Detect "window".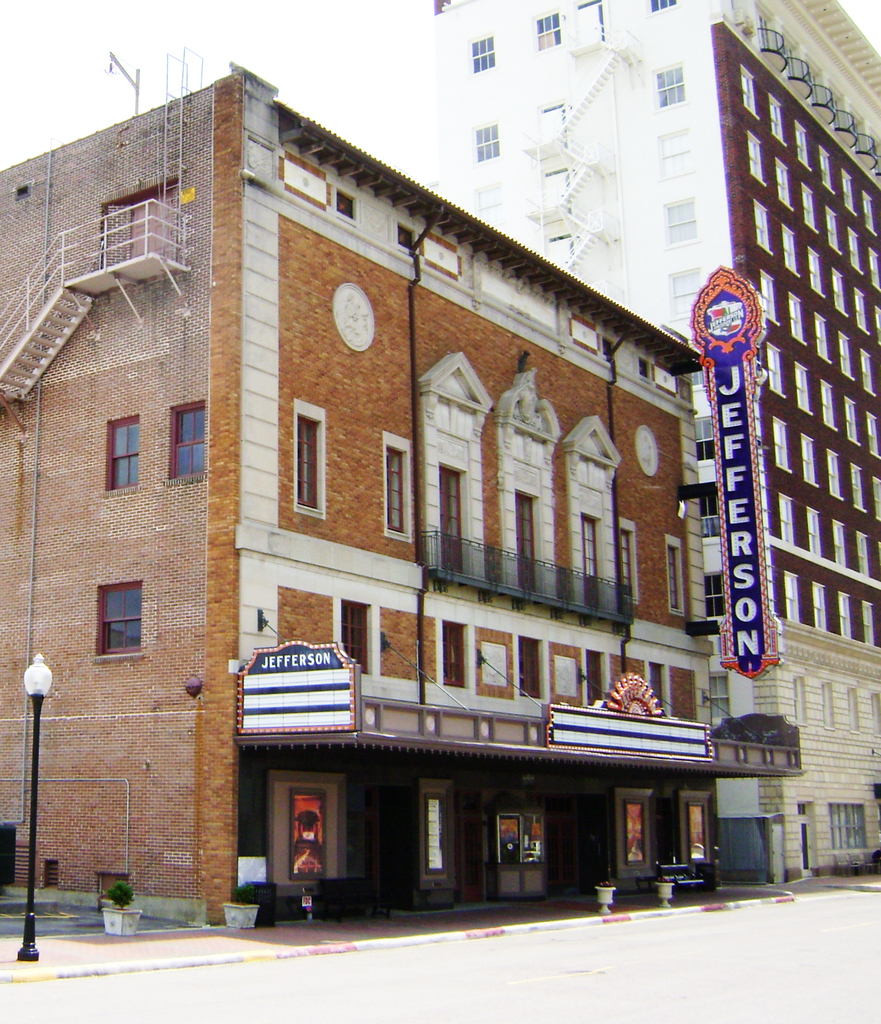
Detected at {"left": 779, "top": 569, "right": 797, "bottom": 618}.
